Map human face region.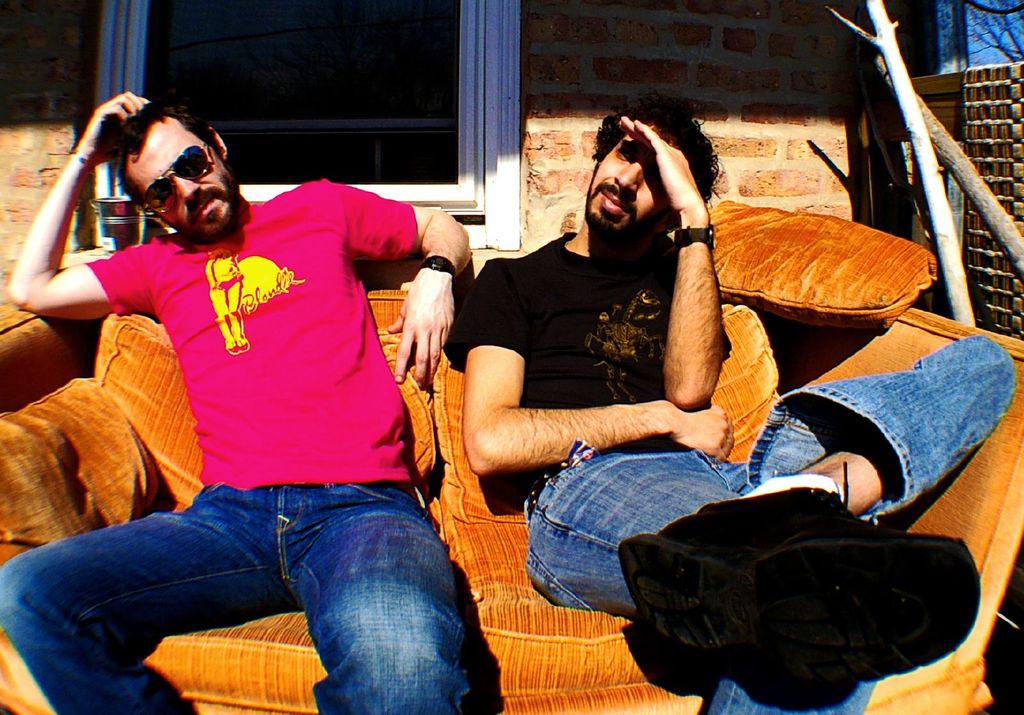
Mapped to <region>124, 117, 241, 240</region>.
